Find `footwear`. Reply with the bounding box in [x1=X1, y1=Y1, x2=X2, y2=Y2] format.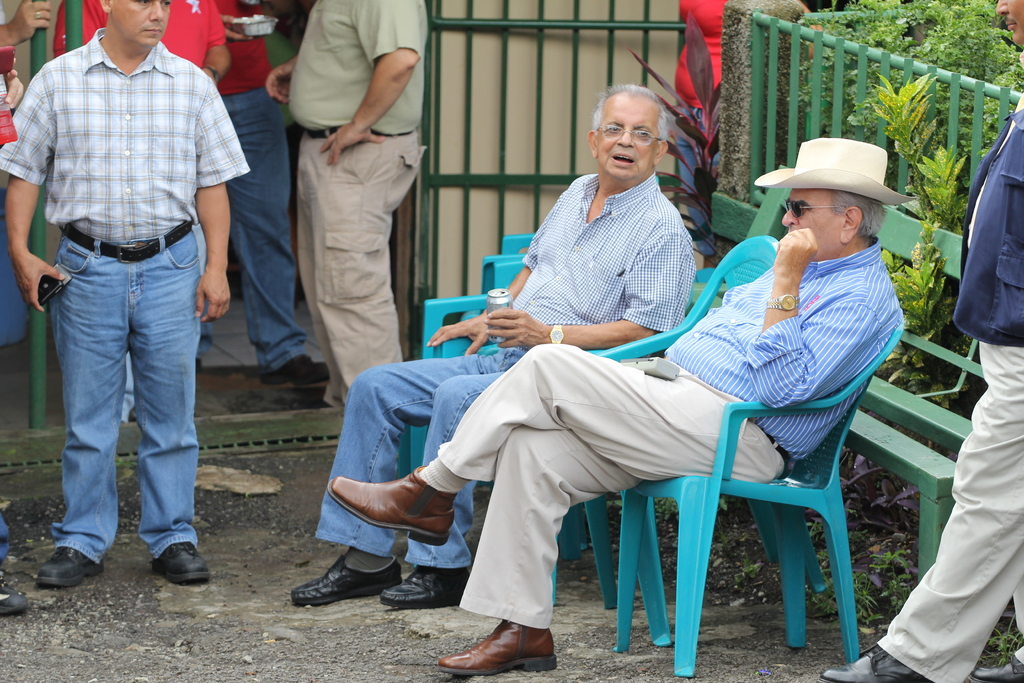
[x1=287, y1=554, x2=404, y2=605].
